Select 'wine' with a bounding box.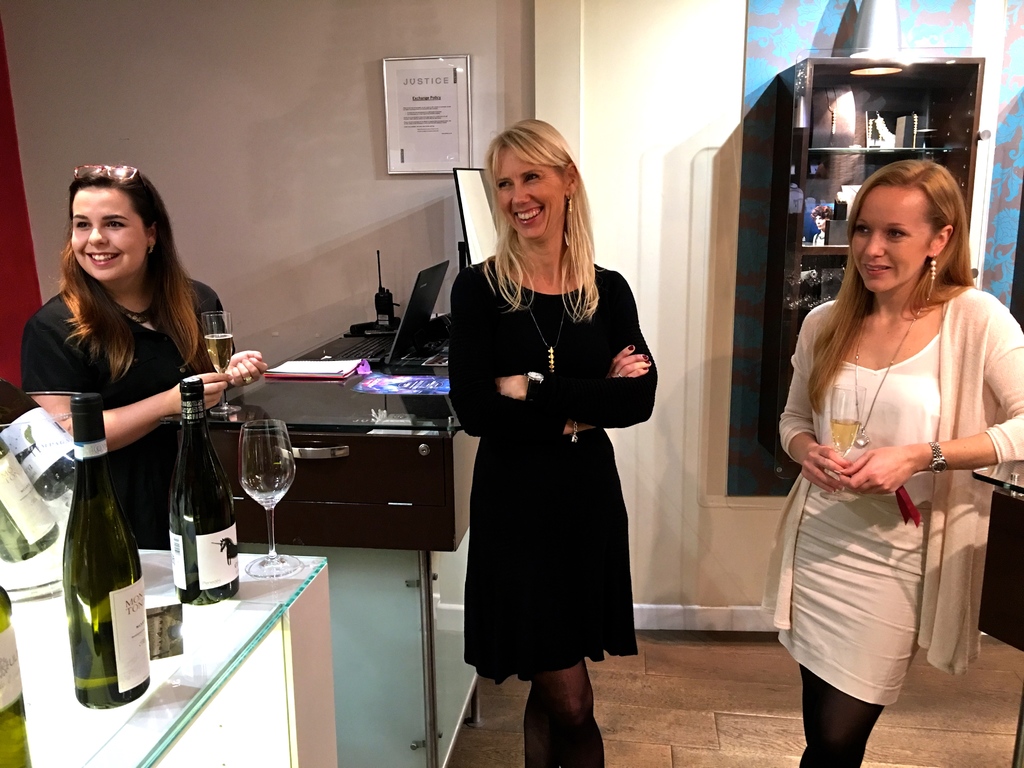
l=0, t=438, r=61, b=560.
